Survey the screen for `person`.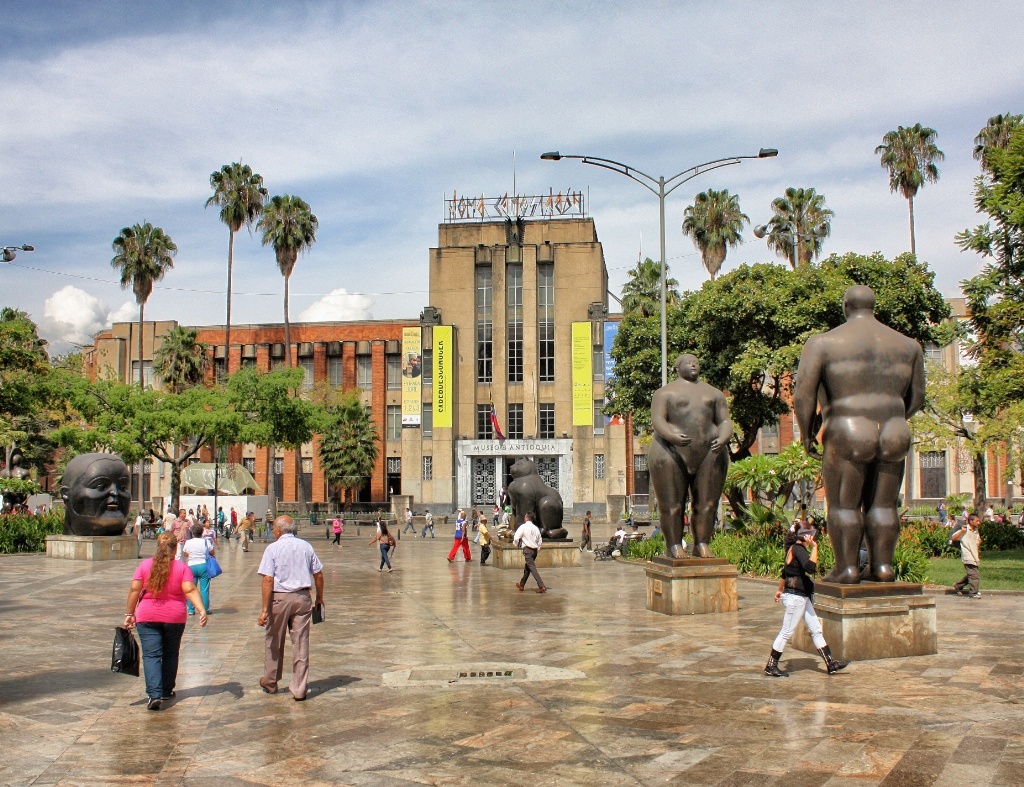
Survey found: <region>950, 514, 983, 598</region>.
